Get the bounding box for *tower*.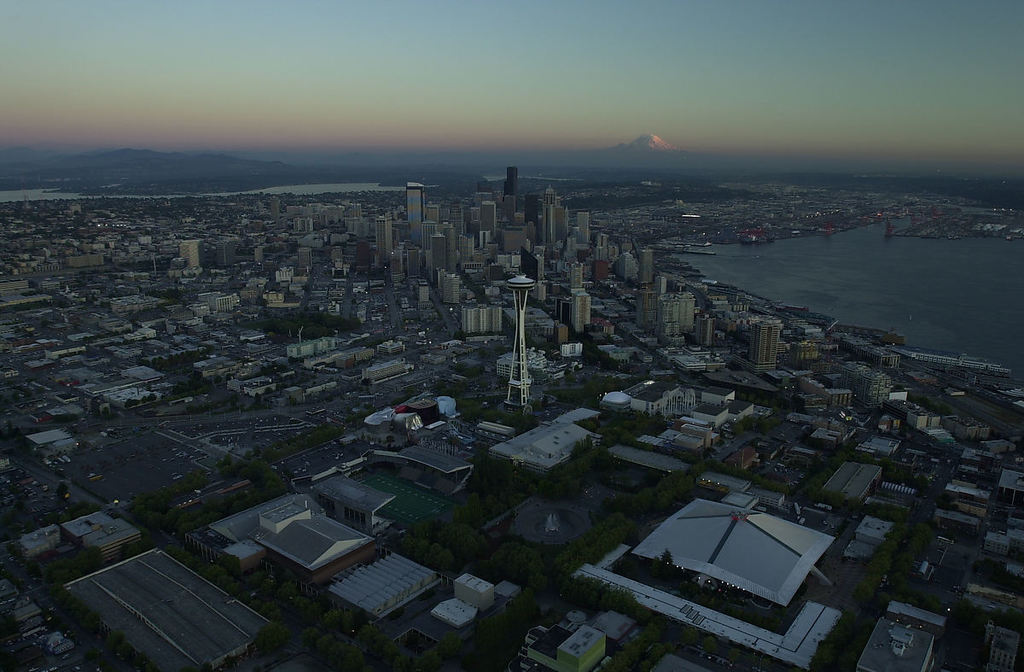
left=598, top=233, right=610, bottom=263.
